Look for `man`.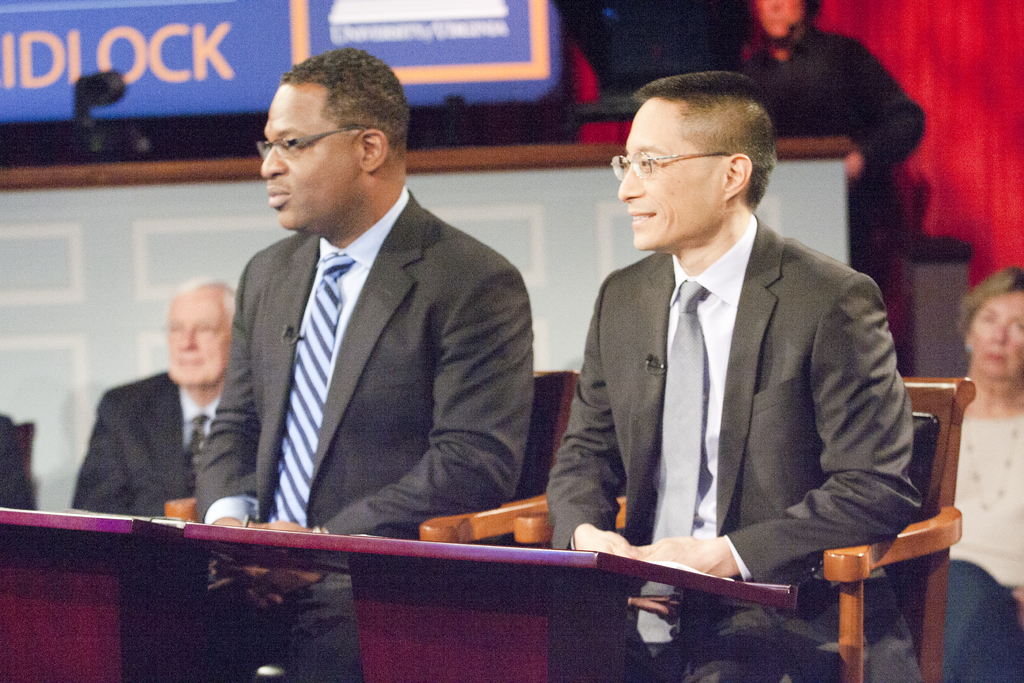
Found: left=546, top=67, right=920, bottom=682.
